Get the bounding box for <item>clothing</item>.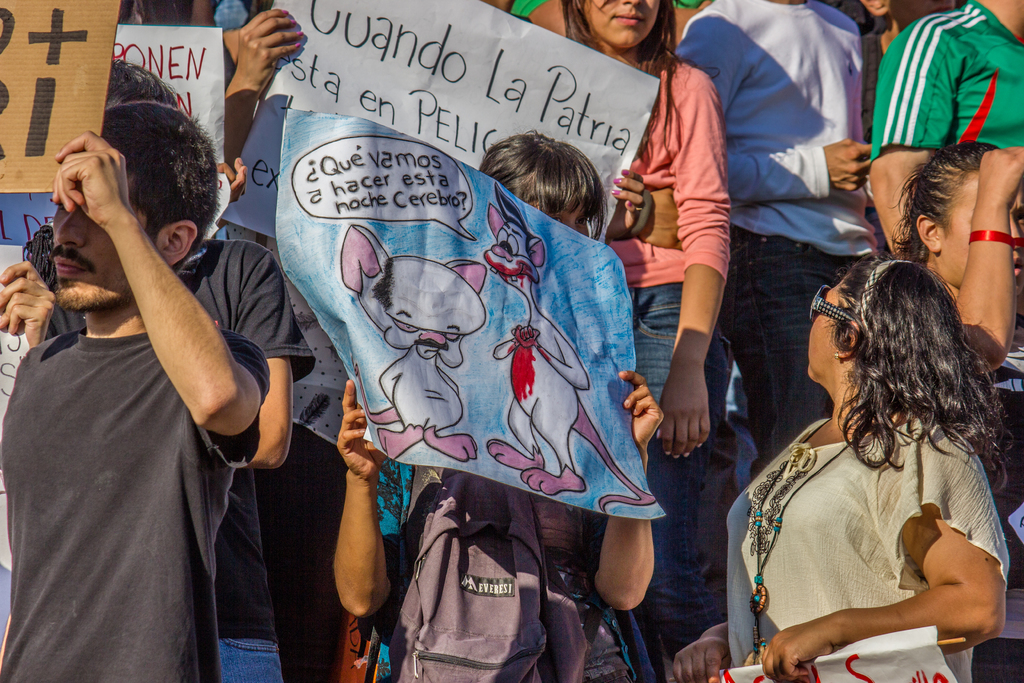
{"left": 734, "top": 349, "right": 1005, "bottom": 664}.
